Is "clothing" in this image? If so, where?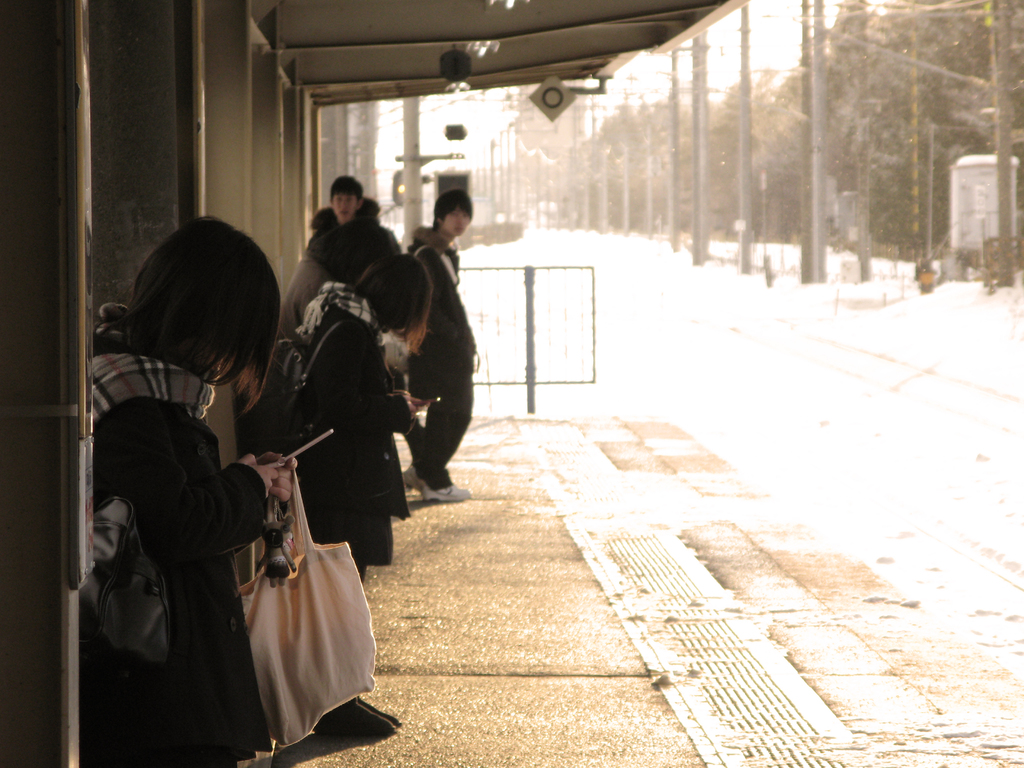
Yes, at [left=85, top=298, right=278, bottom=724].
